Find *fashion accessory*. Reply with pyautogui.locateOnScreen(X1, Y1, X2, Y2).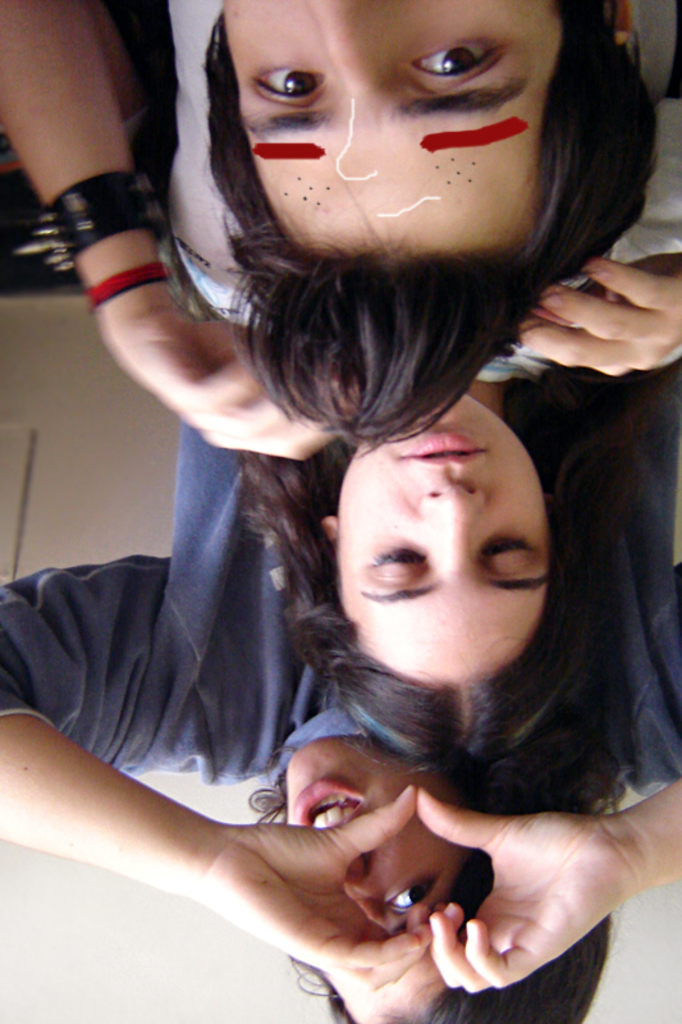
pyautogui.locateOnScreen(82, 252, 174, 307).
